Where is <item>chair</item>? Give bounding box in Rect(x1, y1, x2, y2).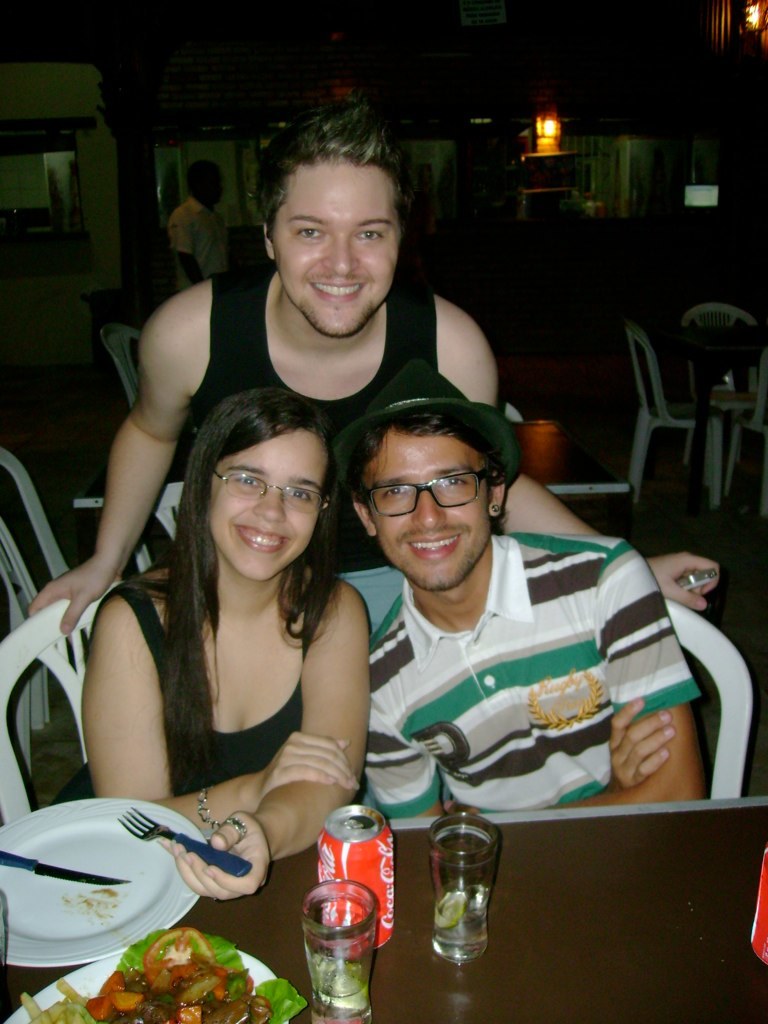
Rect(98, 323, 146, 421).
